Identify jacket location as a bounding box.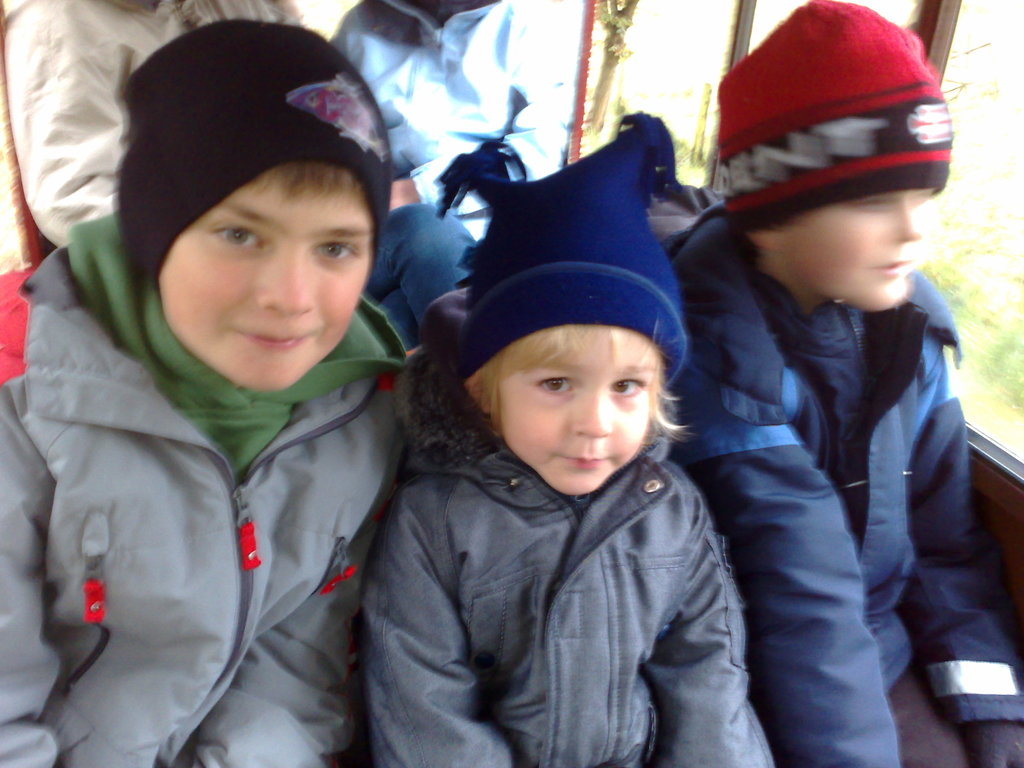
[x1=0, y1=241, x2=406, y2=767].
